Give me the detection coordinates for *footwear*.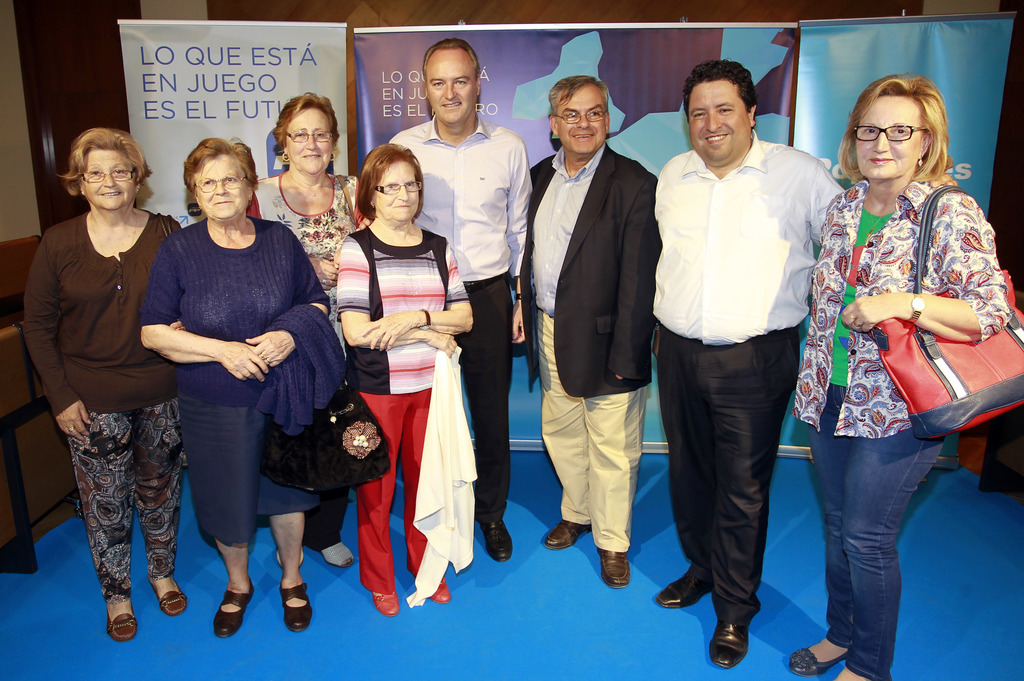
{"left": 427, "top": 574, "right": 452, "bottom": 604}.
